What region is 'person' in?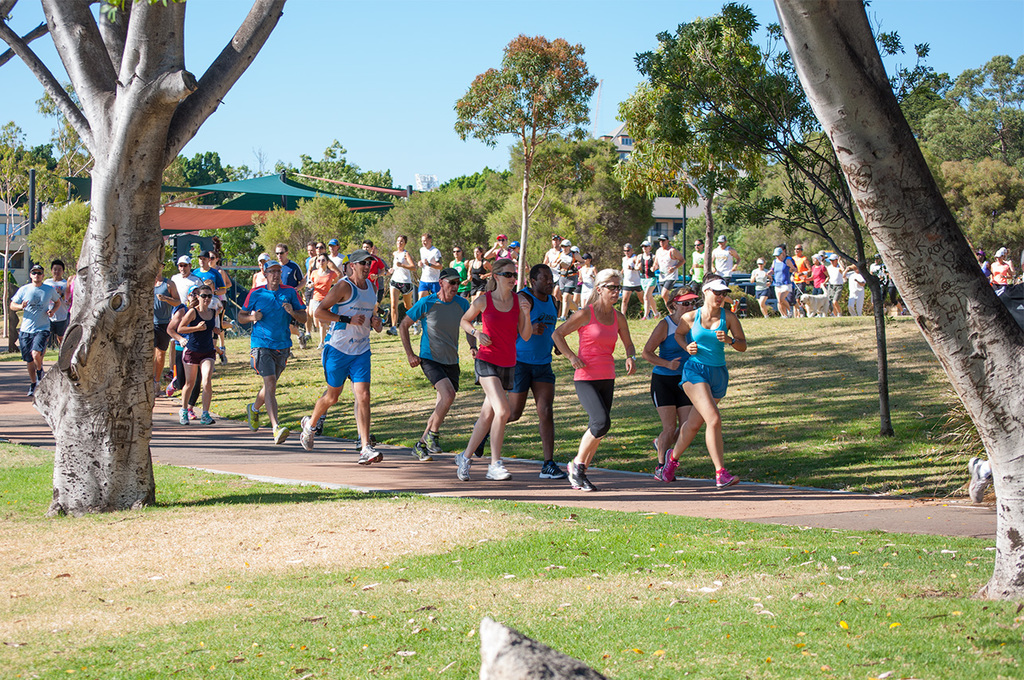
[619, 242, 639, 315].
